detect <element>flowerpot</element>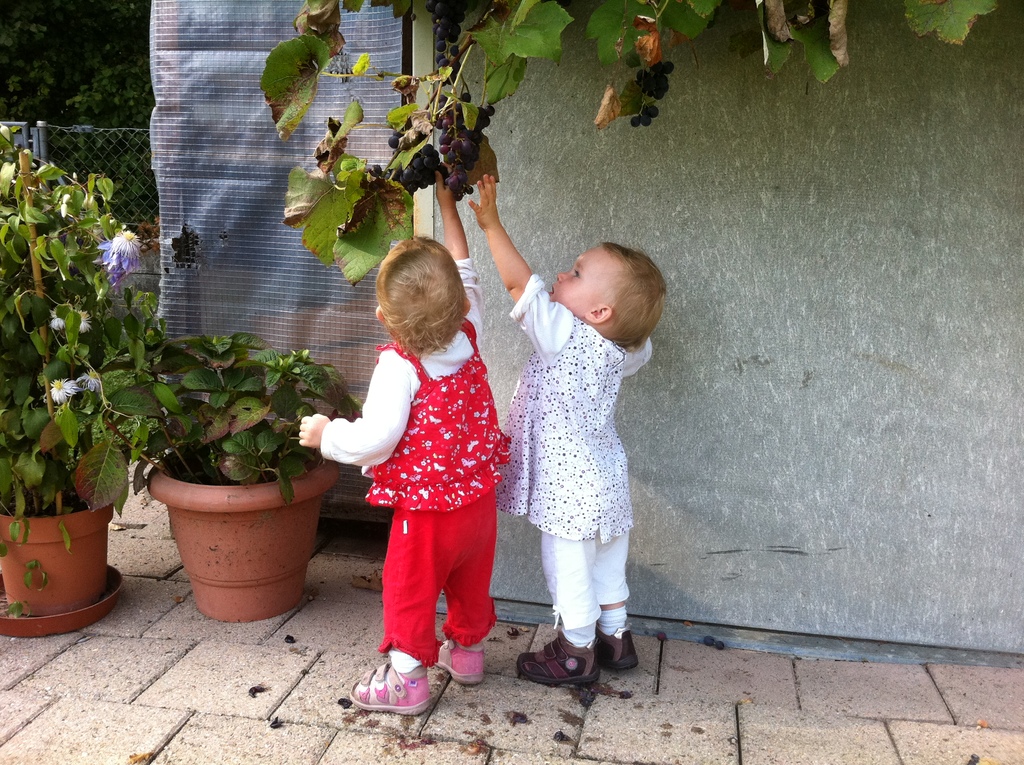
10:476:113:627
